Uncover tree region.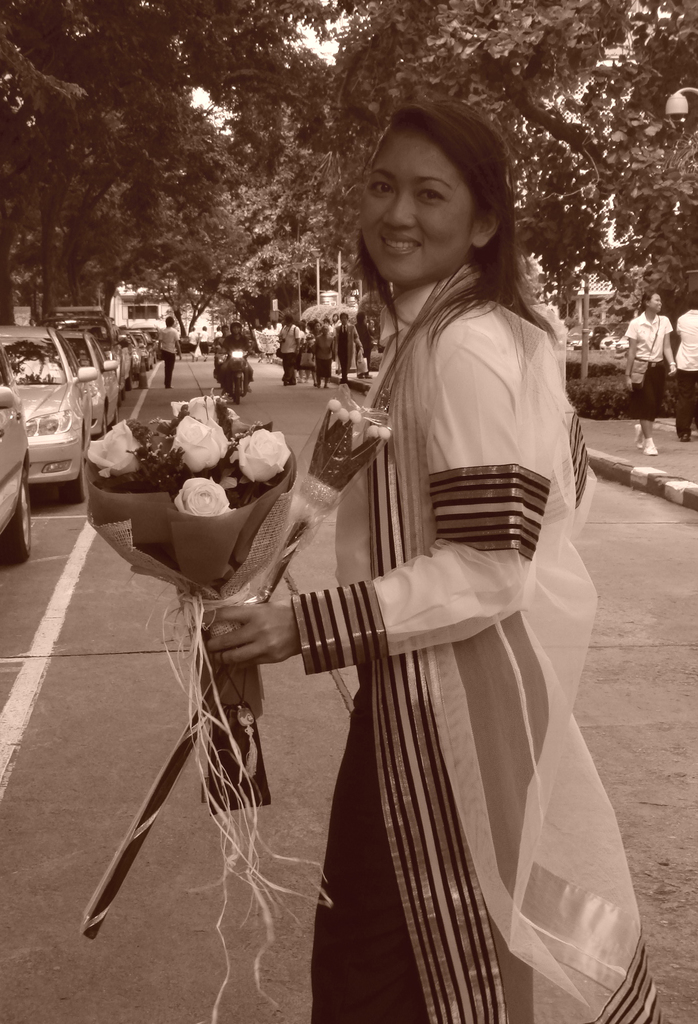
Uncovered: [x1=0, y1=52, x2=72, y2=325].
